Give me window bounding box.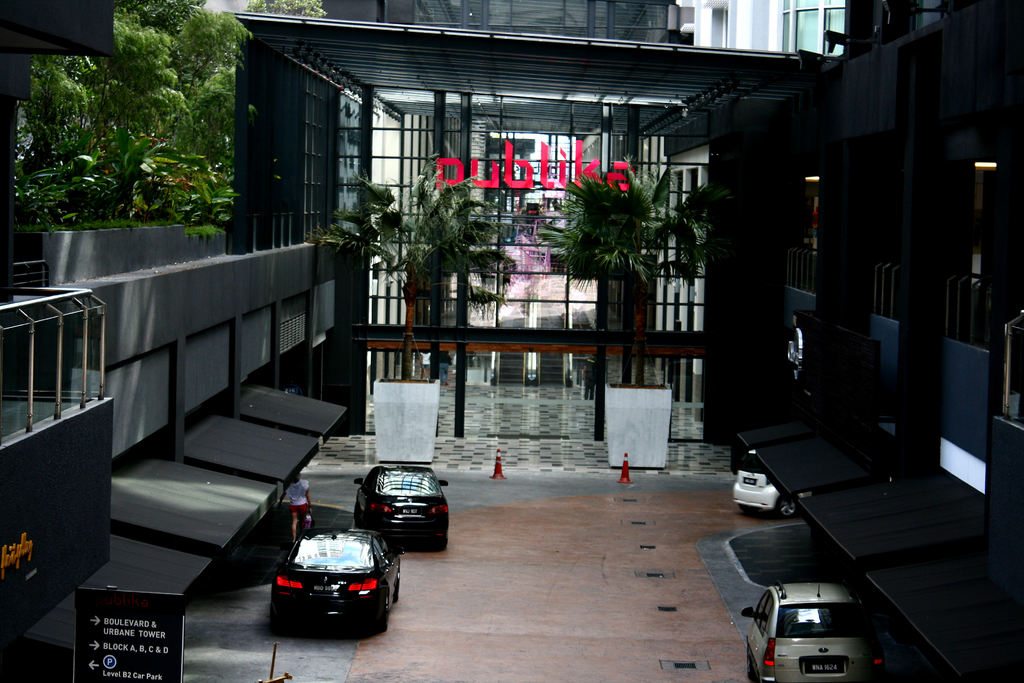
778:0:845:60.
